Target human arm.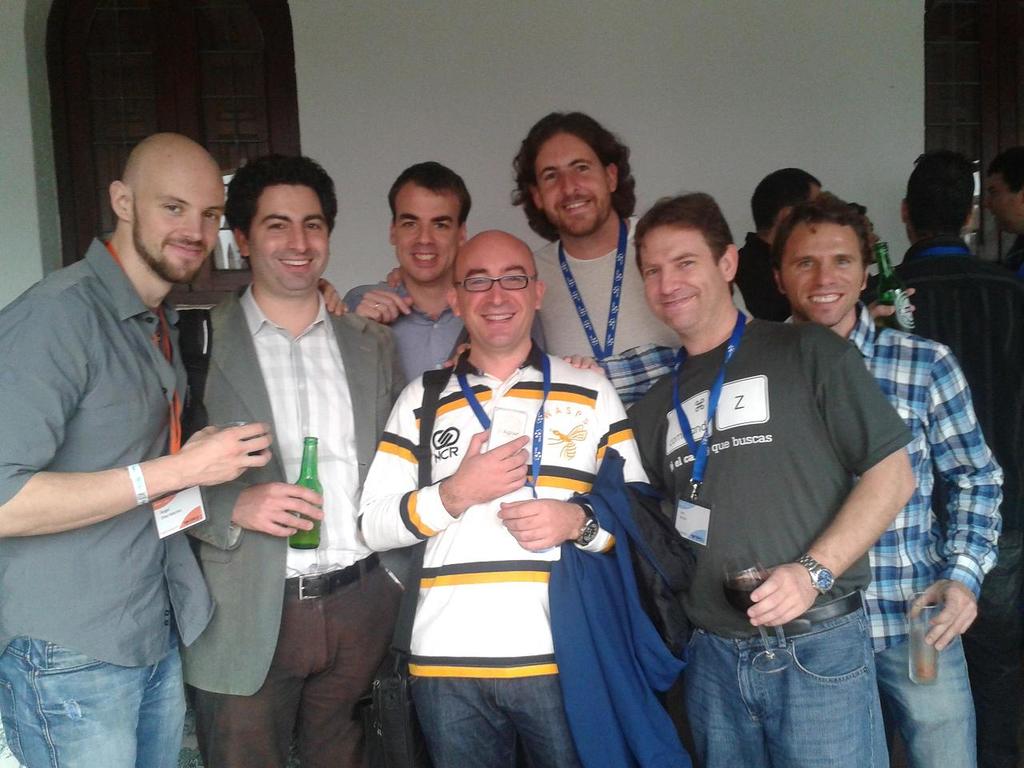
Target region: Rect(362, 374, 538, 548).
